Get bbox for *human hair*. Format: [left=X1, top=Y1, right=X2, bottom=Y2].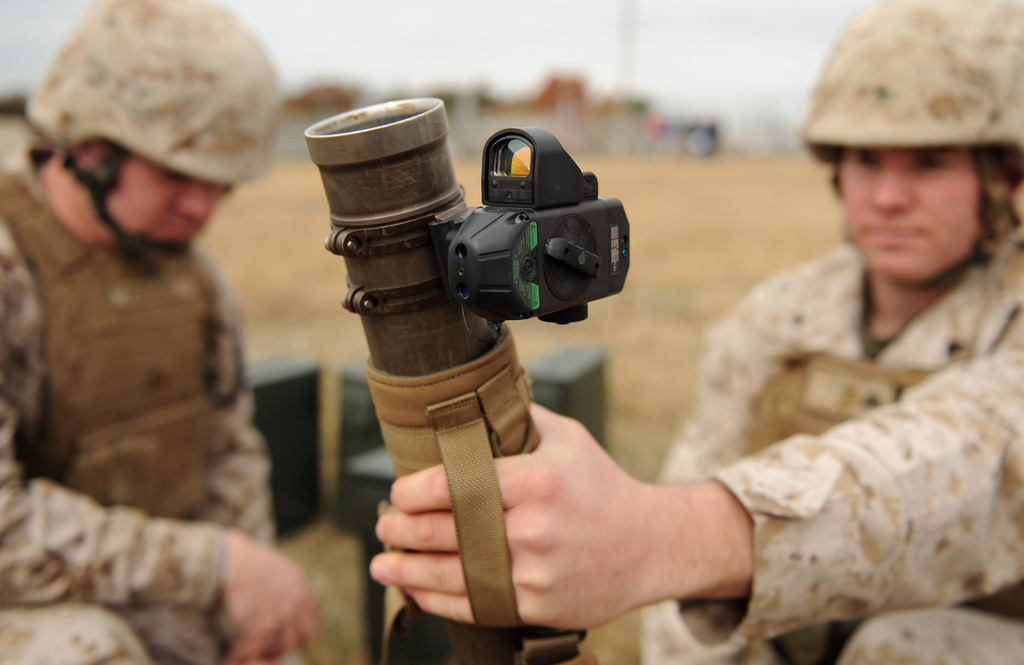
[left=967, top=145, right=1023, bottom=256].
